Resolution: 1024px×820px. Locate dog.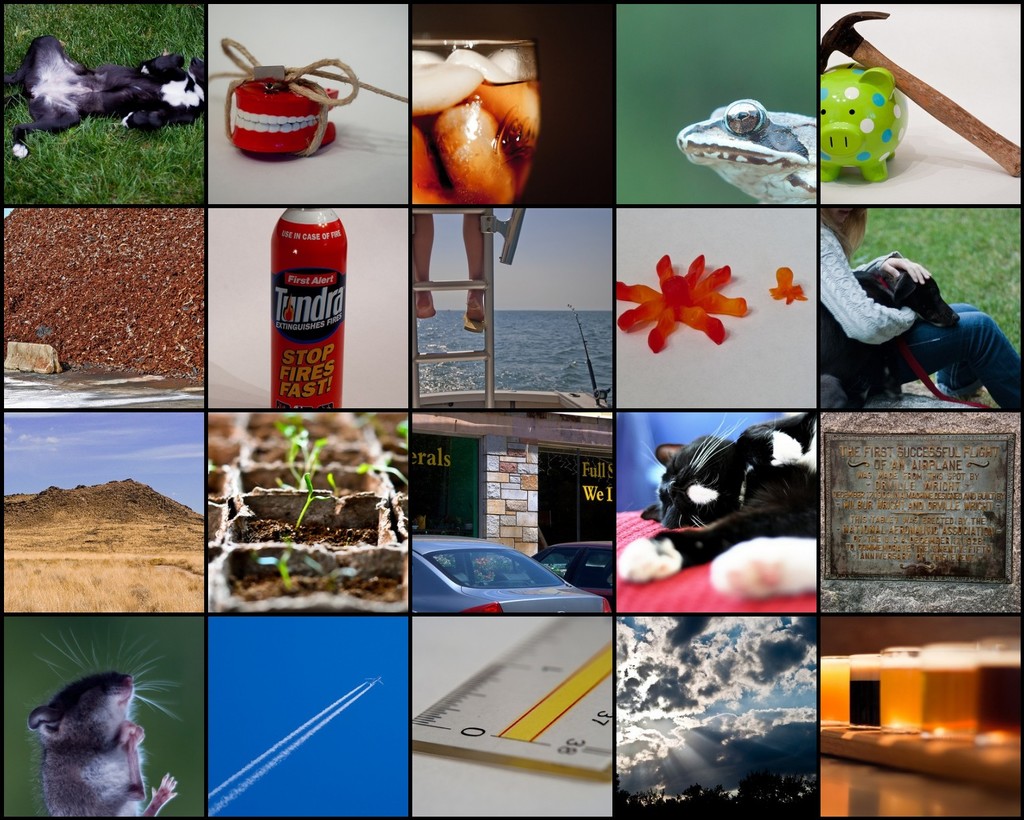
<bbox>1, 35, 204, 159</bbox>.
